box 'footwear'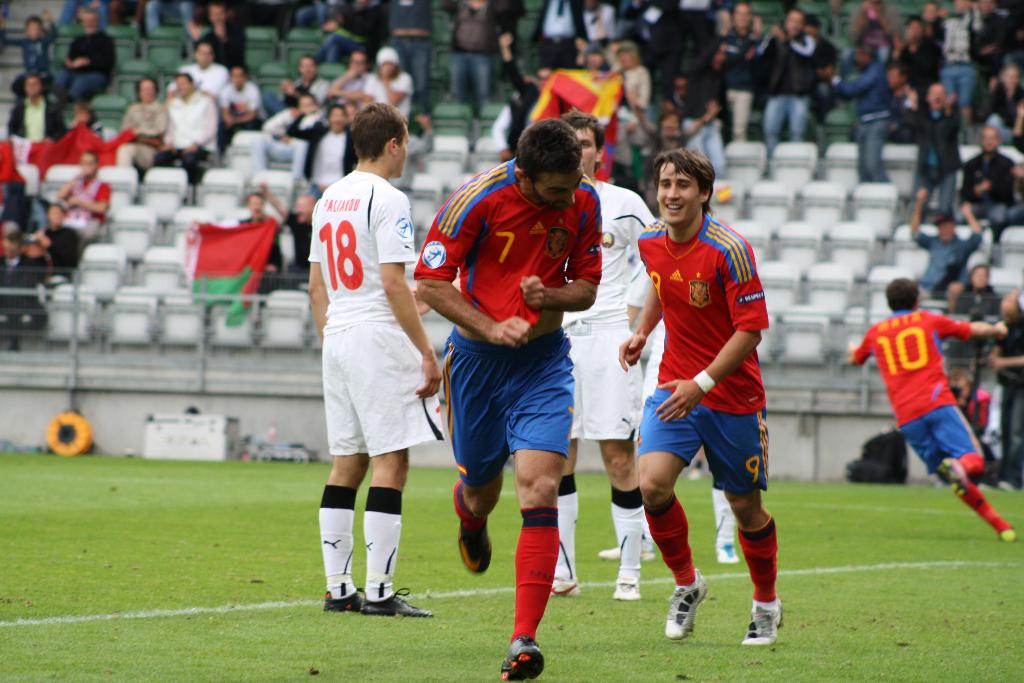
(660,564,702,635)
